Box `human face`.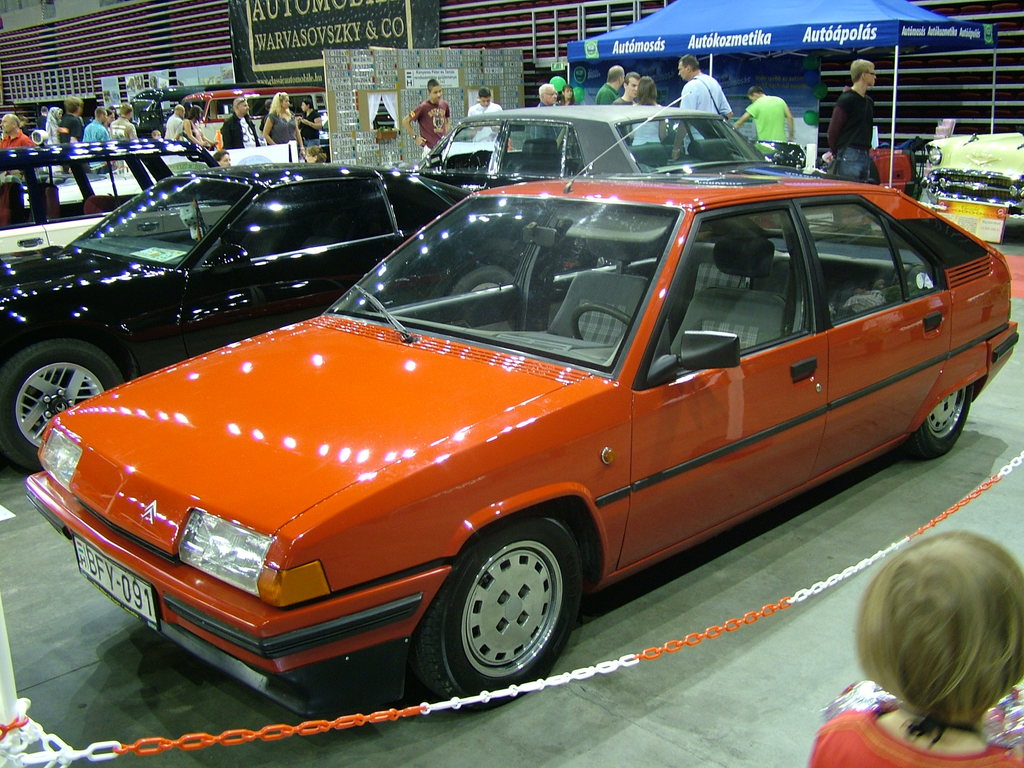
BBox(543, 83, 556, 103).
